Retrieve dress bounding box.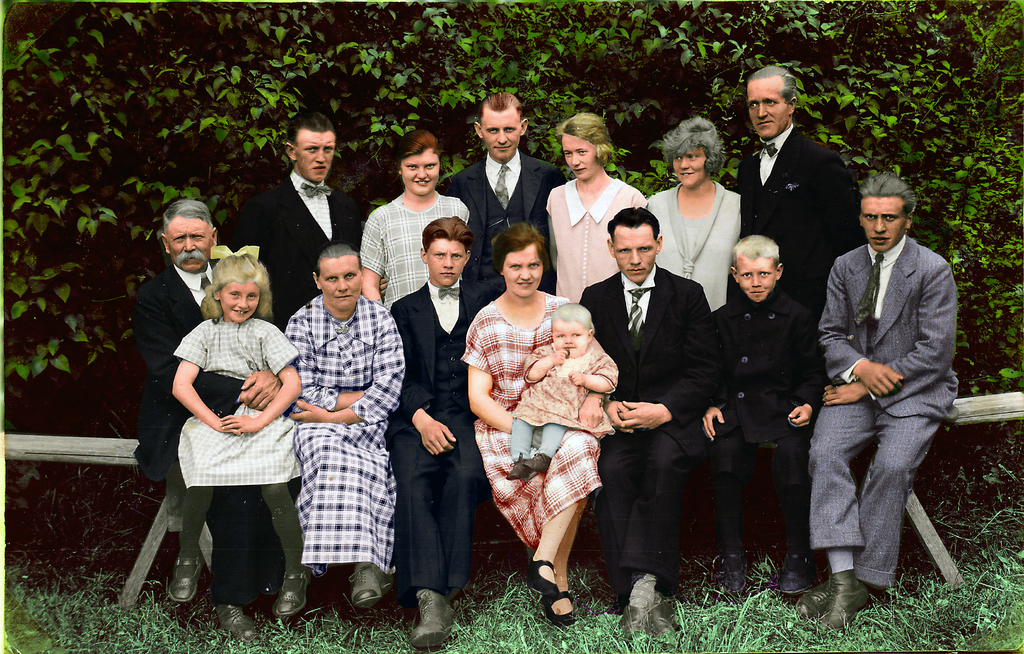
Bounding box: bbox(461, 293, 619, 548).
